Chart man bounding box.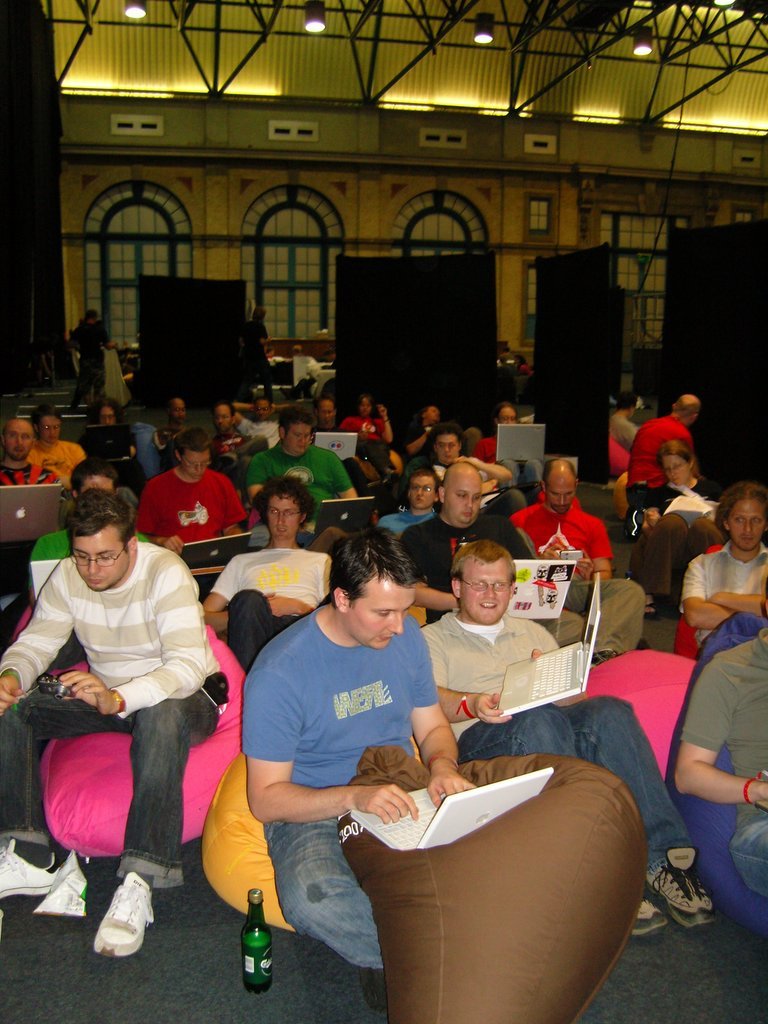
Charted: {"left": 676, "top": 480, "right": 767, "bottom": 645}.
